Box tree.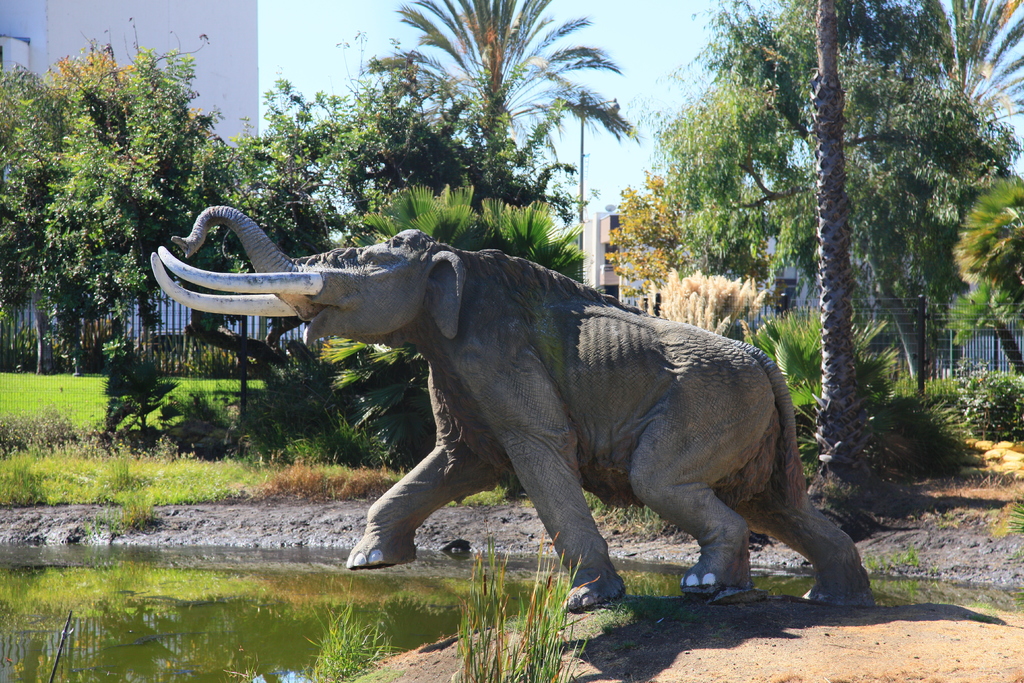
Rect(0, 10, 254, 447).
